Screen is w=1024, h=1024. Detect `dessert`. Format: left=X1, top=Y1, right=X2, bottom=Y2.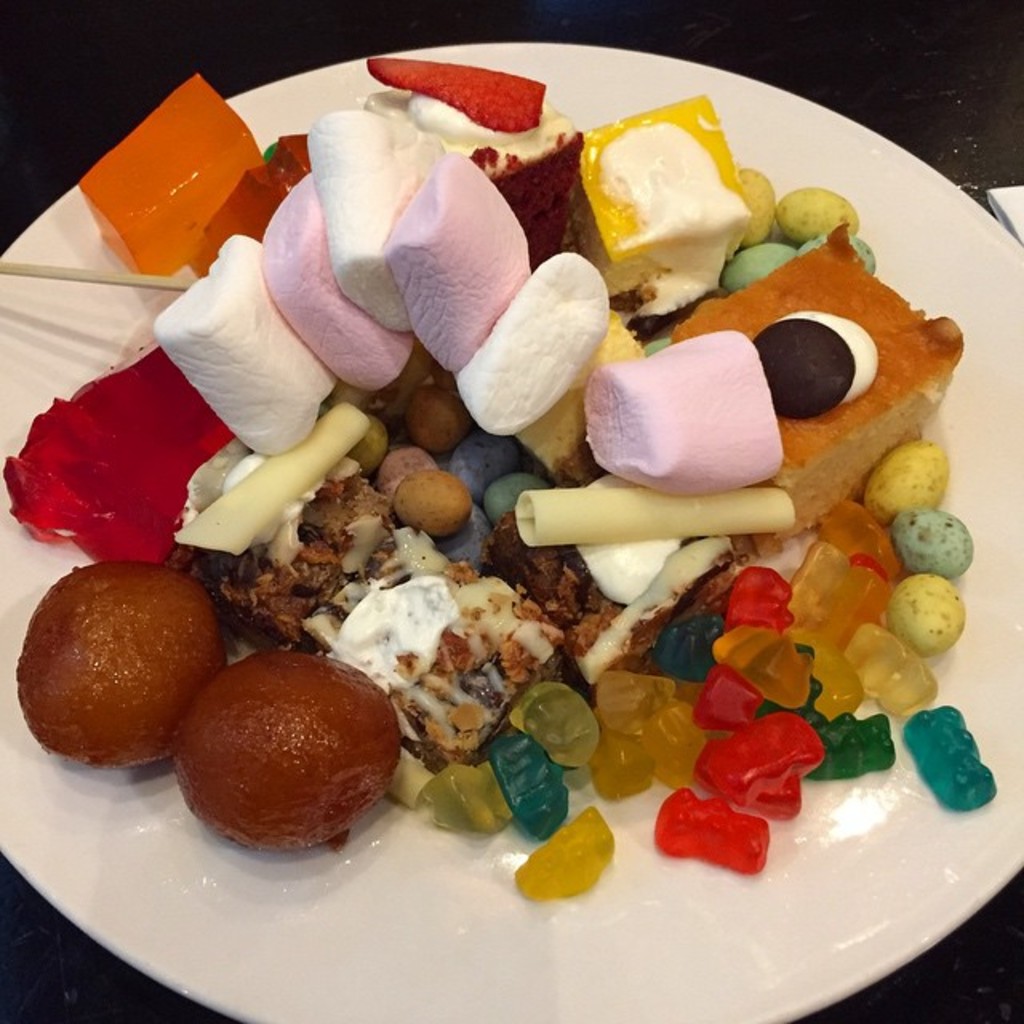
left=362, top=445, right=462, bottom=509.
